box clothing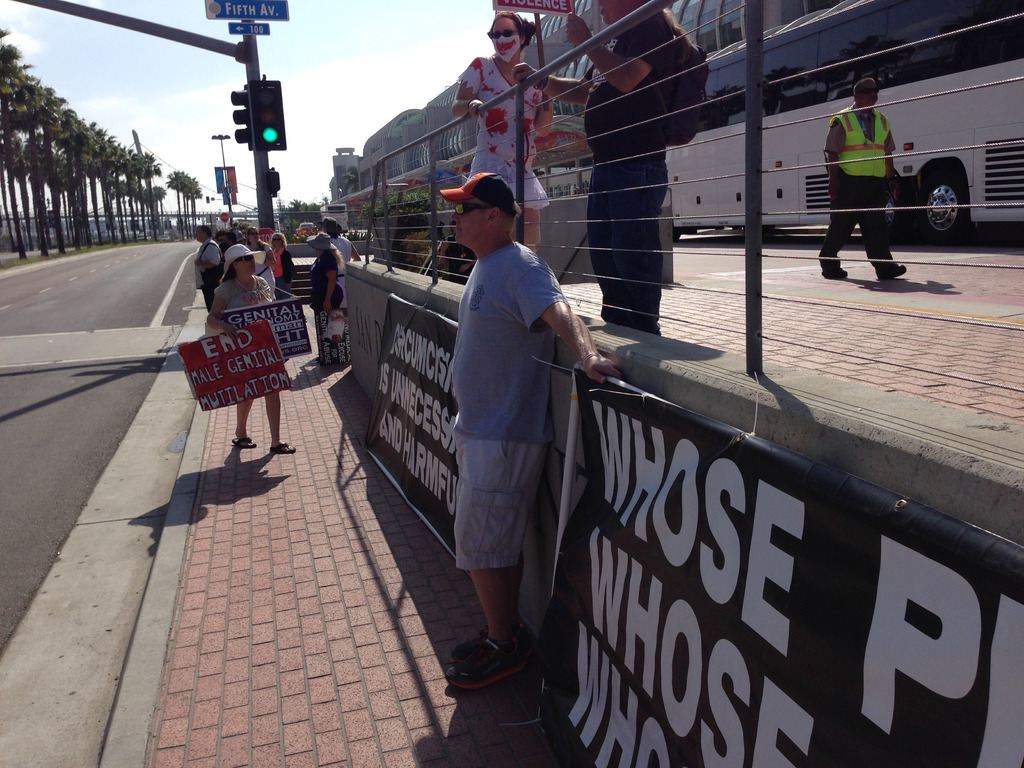
pyautogui.locateOnScreen(826, 84, 902, 262)
